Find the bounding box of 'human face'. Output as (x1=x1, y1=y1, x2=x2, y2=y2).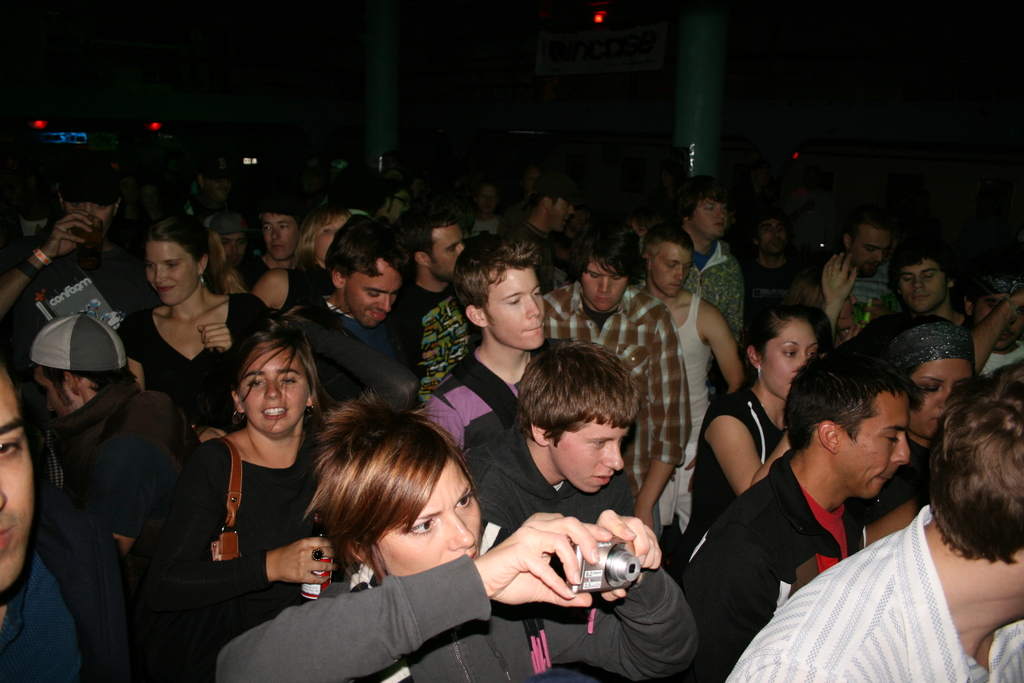
(x1=35, y1=369, x2=77, y2=415).
